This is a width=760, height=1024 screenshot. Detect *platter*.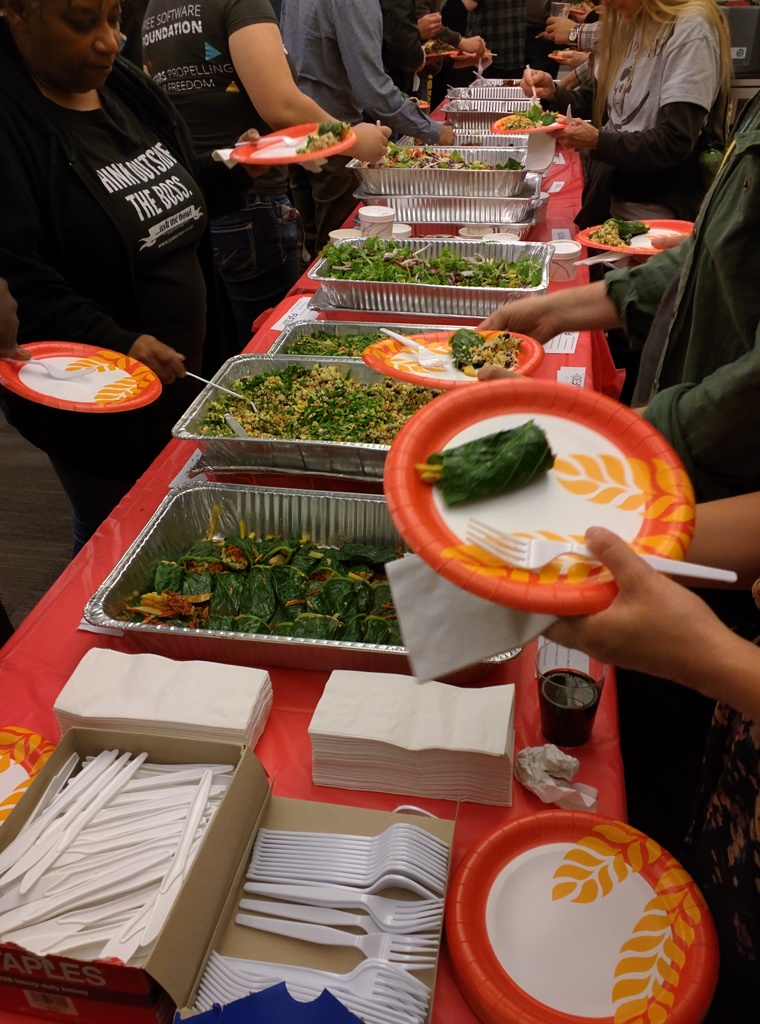
<box>576,219,694,256</box>.
